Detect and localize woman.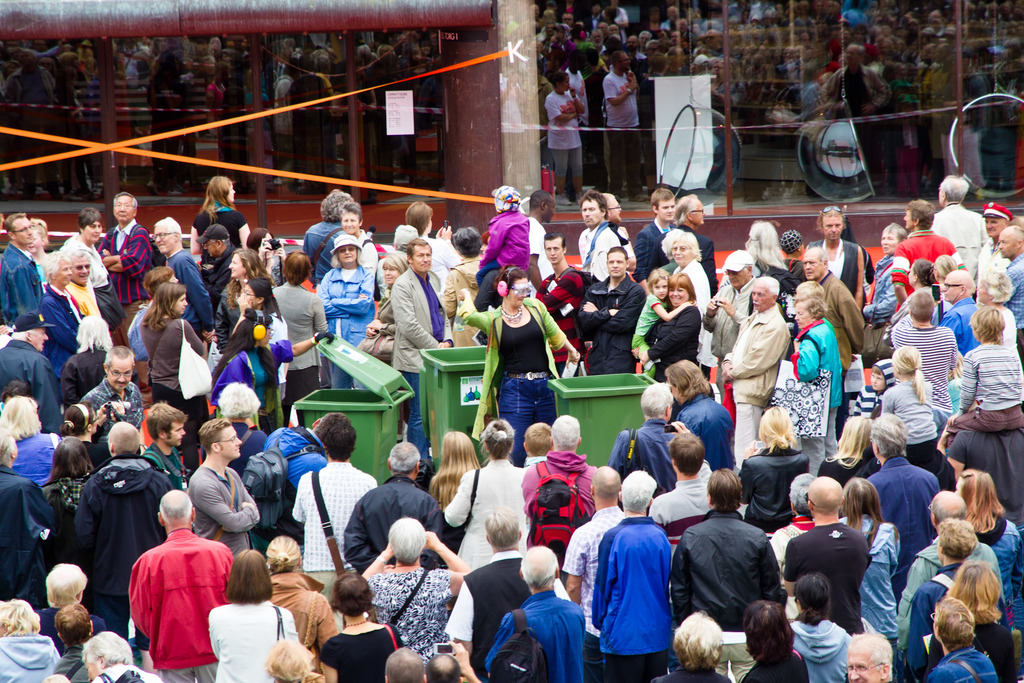
Localized at <box>822,417,877,492</box>.
